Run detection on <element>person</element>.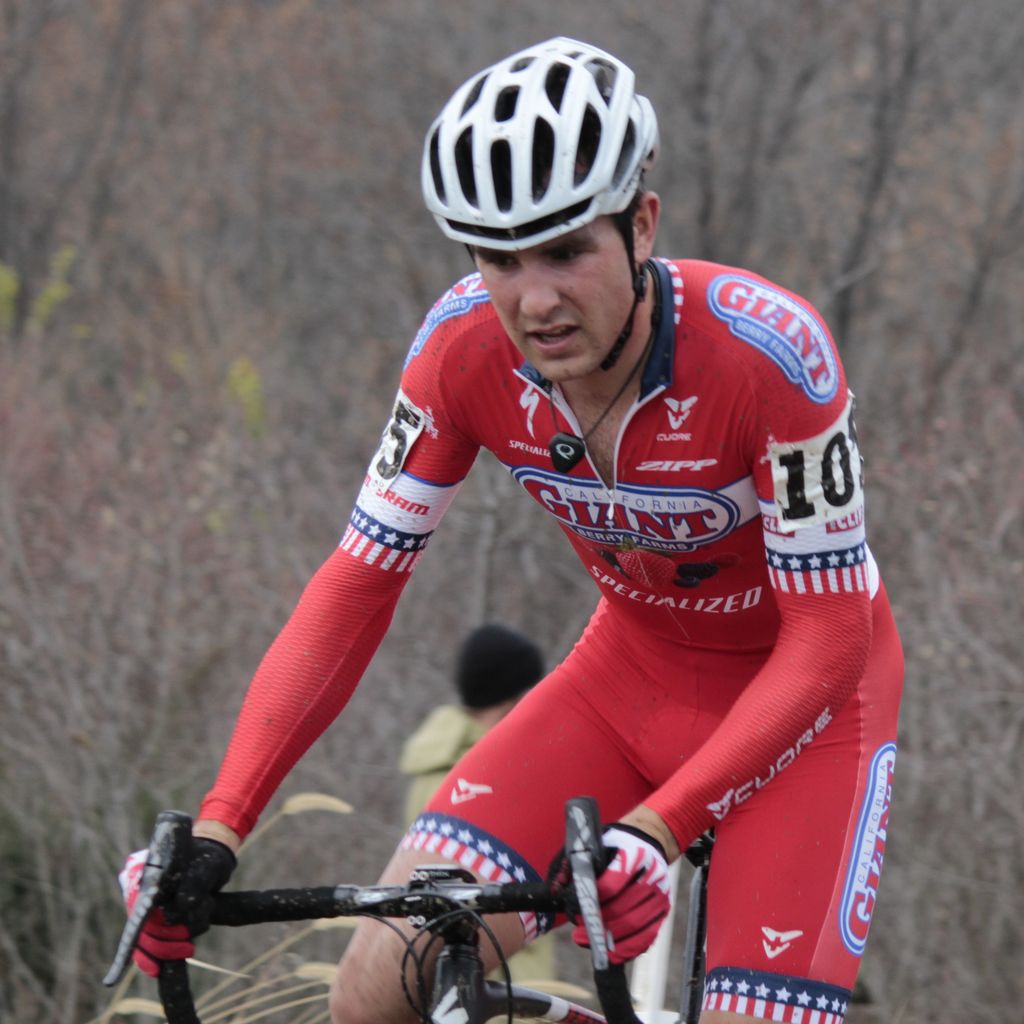
Result: left=397, top=622, right=567, bottom=1023.
